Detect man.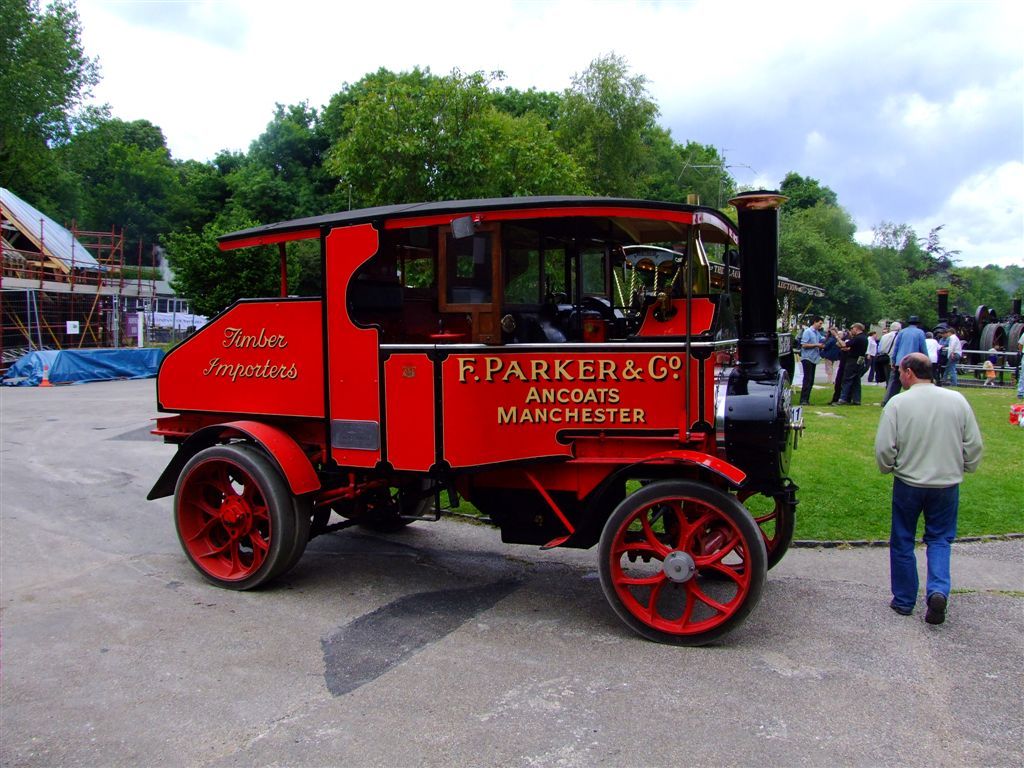
Detected at region(1022, 329, 1023, 399).
